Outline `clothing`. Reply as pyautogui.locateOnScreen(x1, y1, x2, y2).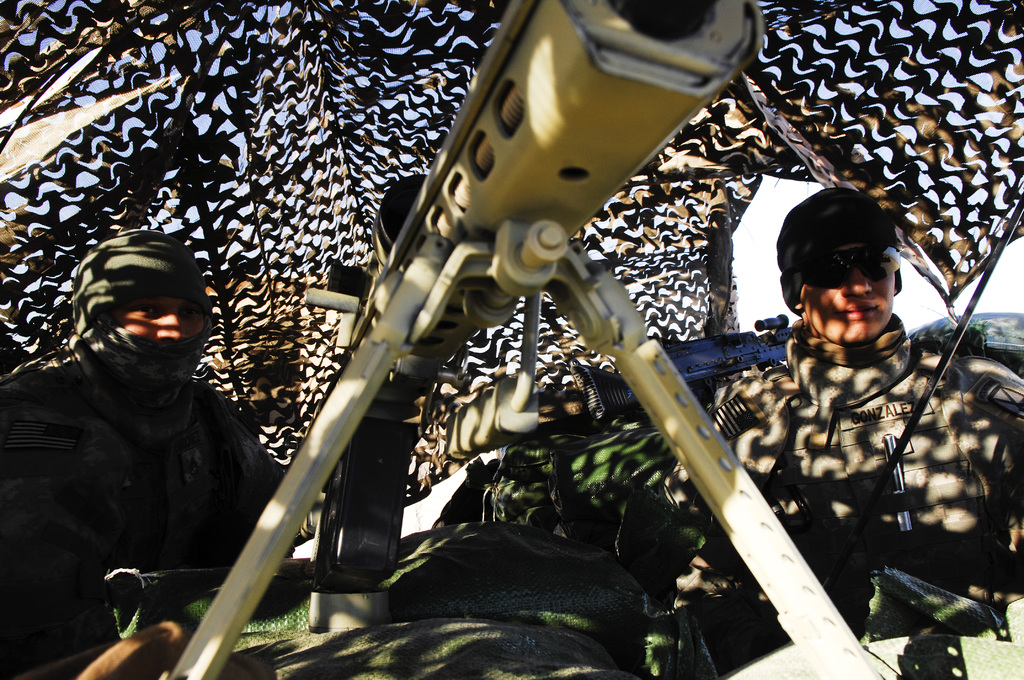
pyautogui.locateOnScreen(10, 244, 304, 648).
